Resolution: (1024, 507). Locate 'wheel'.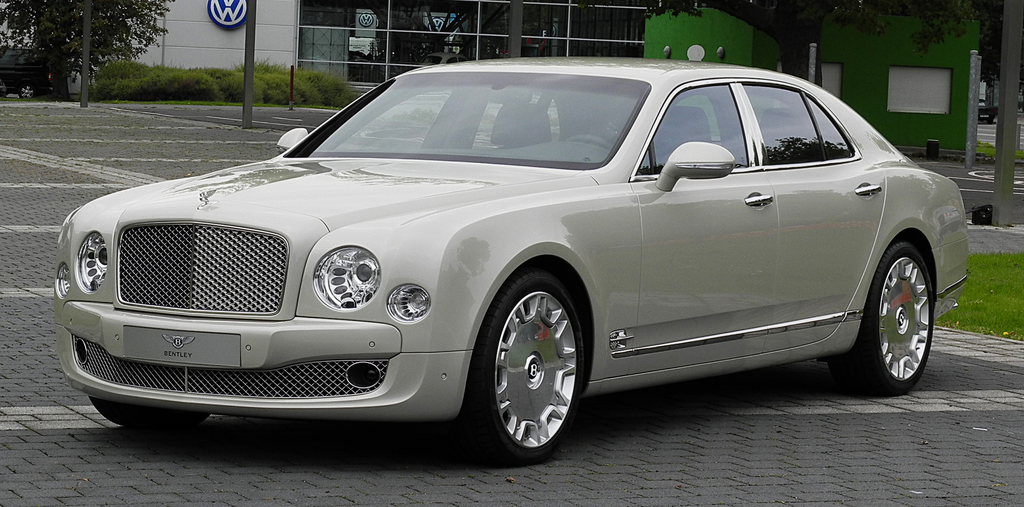
[left=90, top=396, right=205, bottom=431].
